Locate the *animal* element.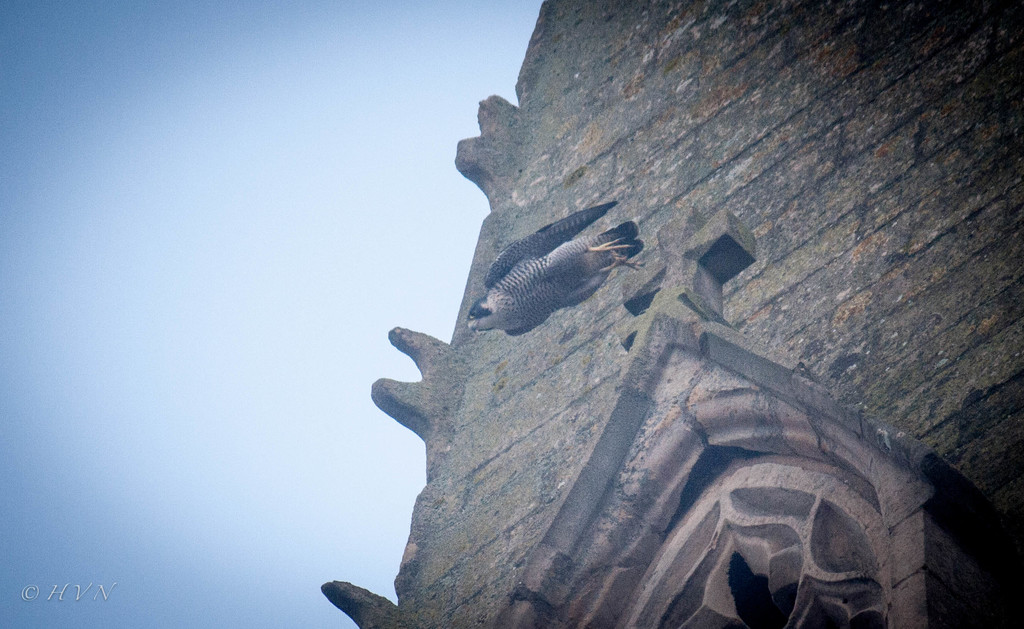
Element bbox: x1=467, y1=204, x2=644, y2=338.
